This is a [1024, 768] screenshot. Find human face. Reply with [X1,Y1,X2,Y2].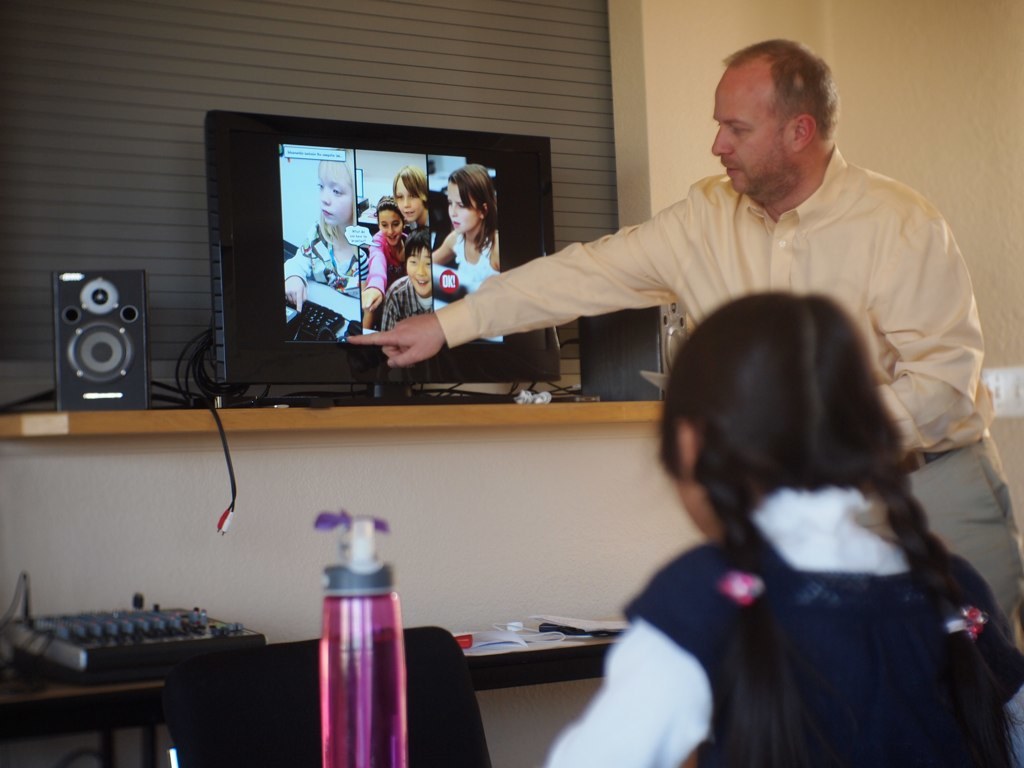
[404,247,432,296].
